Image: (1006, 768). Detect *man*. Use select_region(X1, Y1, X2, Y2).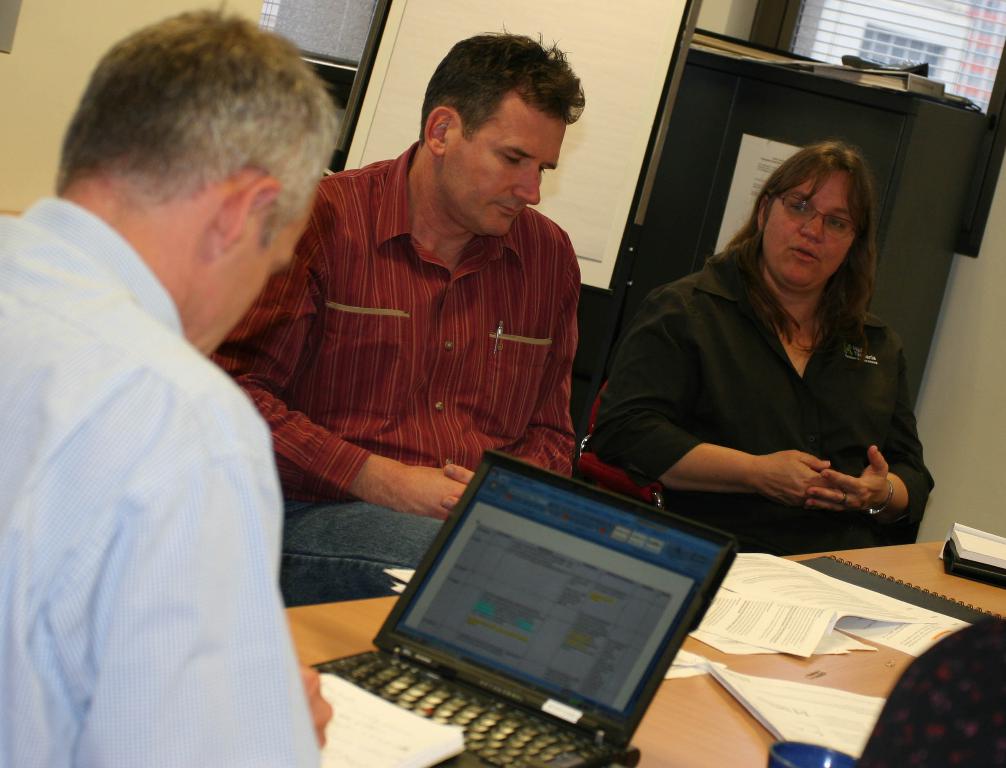
select_region(206, 33, 587, 606).
